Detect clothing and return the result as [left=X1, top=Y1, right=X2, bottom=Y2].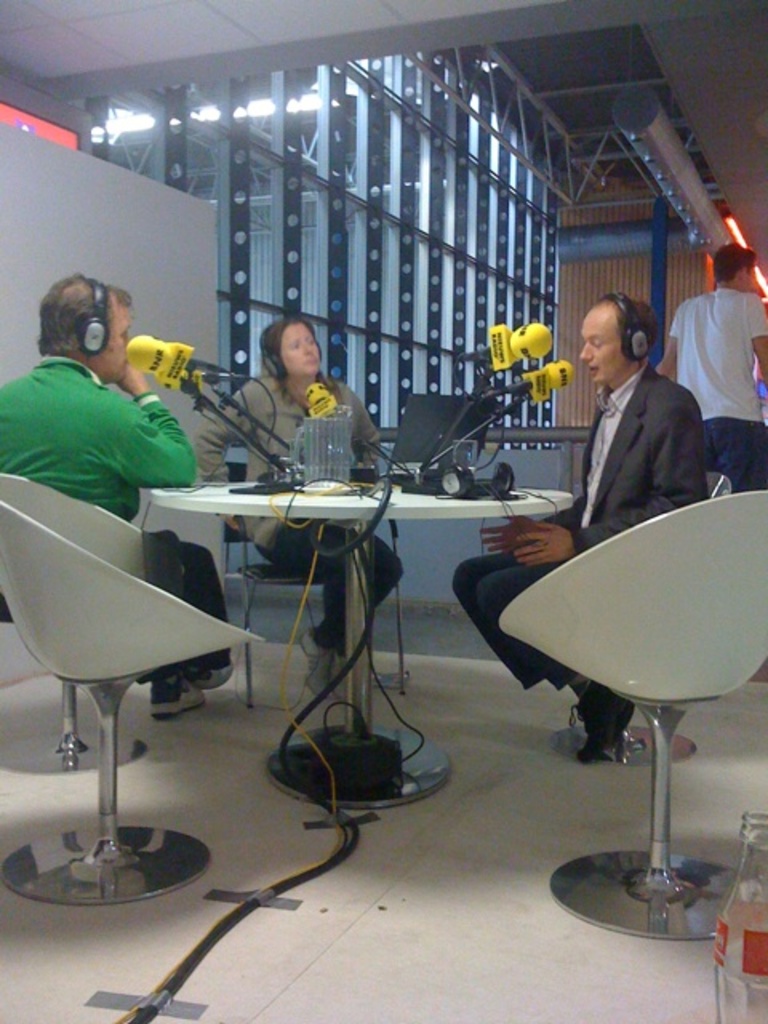
[left=0, top=358, right=232, bottom=686].
